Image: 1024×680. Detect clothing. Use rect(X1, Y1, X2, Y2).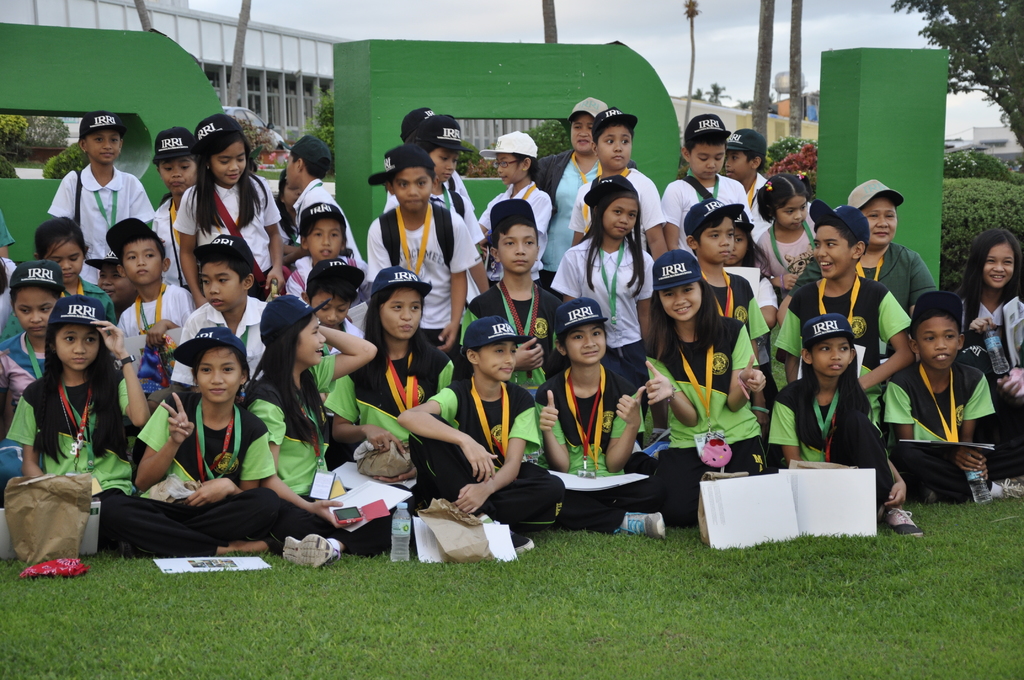
rect(113, 284, 205, 339).
